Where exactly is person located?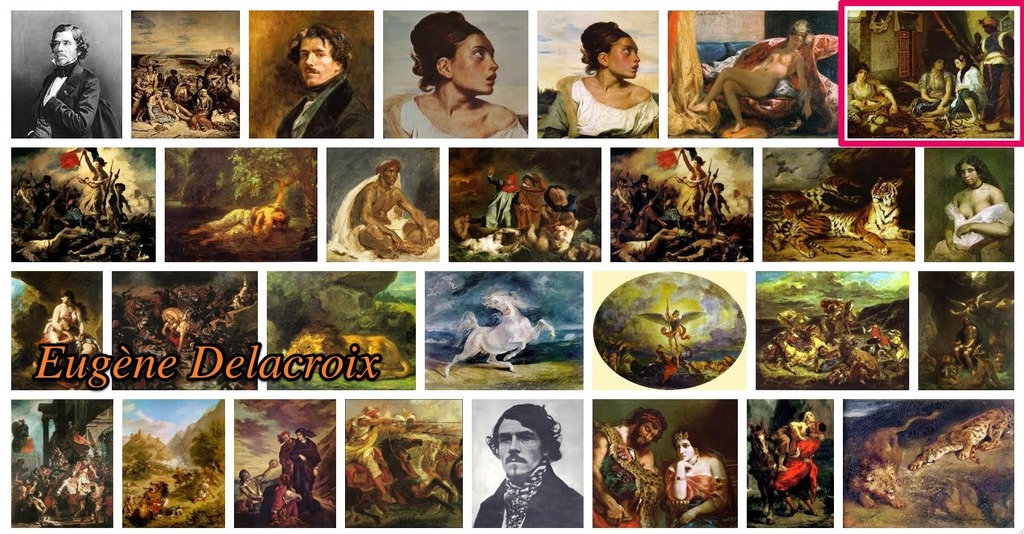
Its bounding box is left=25, top=15, right=104, bottom=133.
